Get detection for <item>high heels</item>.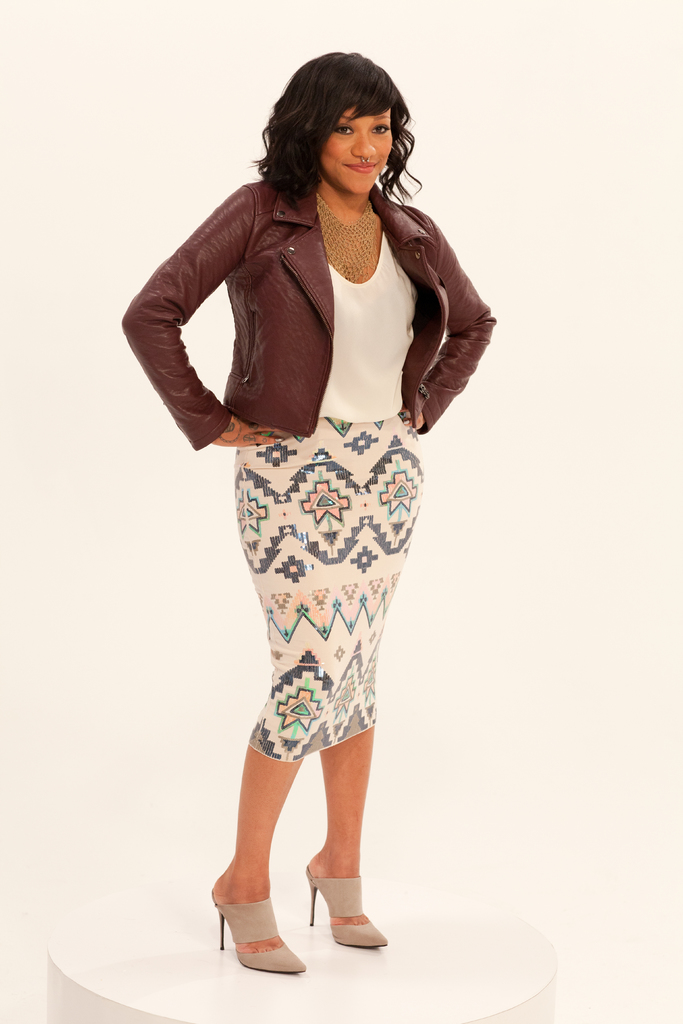
Detection: pyautogui.locateOnScreen(214, 815, 380, 966).
